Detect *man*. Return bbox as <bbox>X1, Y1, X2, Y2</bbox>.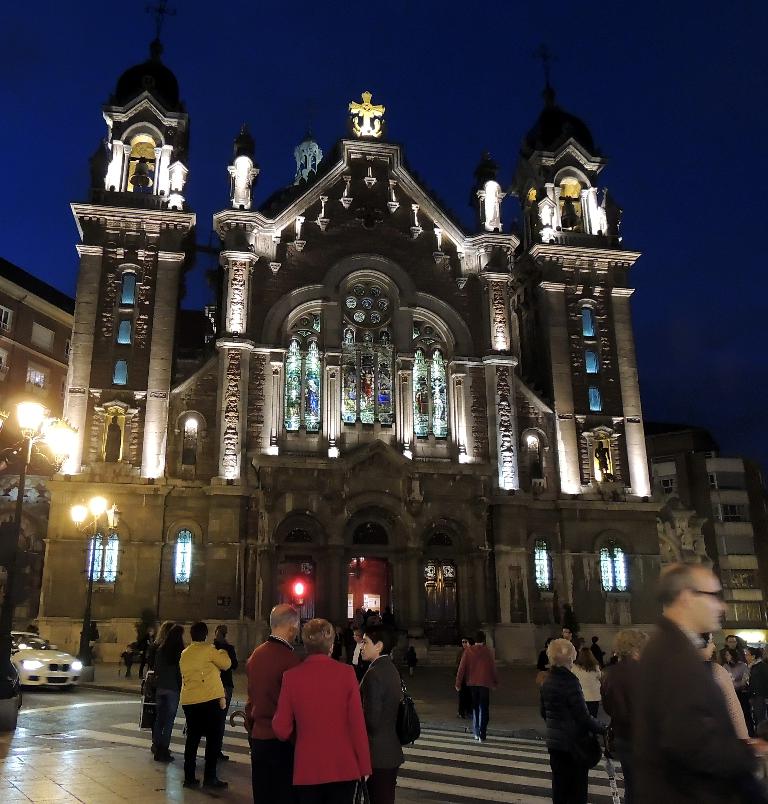
<bbox>562, 600, 582, 637</bbox>.
